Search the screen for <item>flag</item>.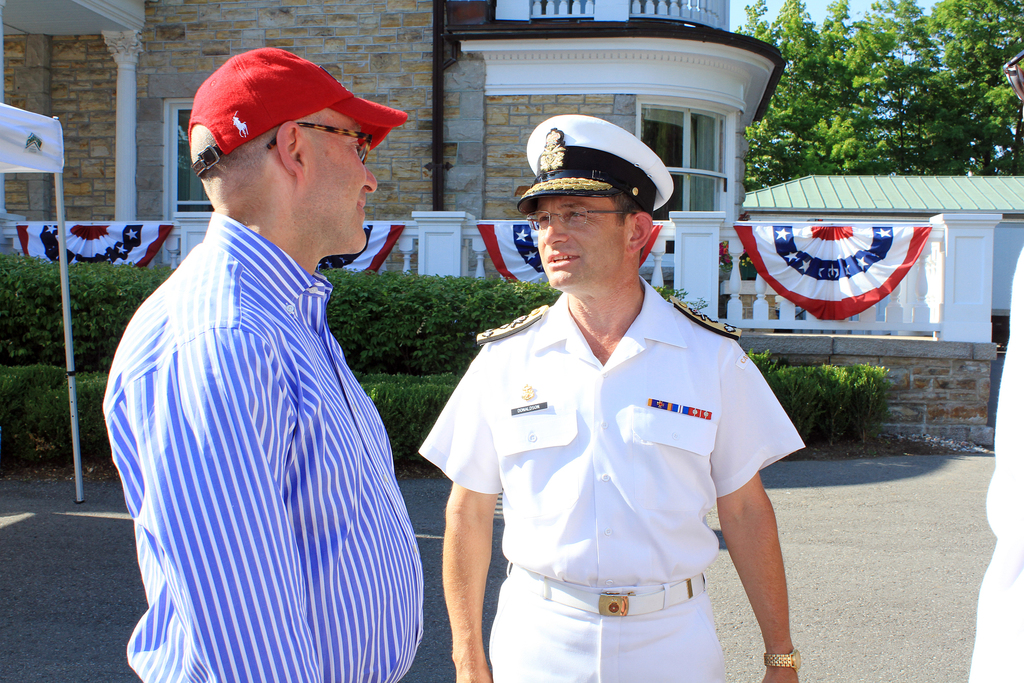
Found at detection(317, 217, 412, 274).
